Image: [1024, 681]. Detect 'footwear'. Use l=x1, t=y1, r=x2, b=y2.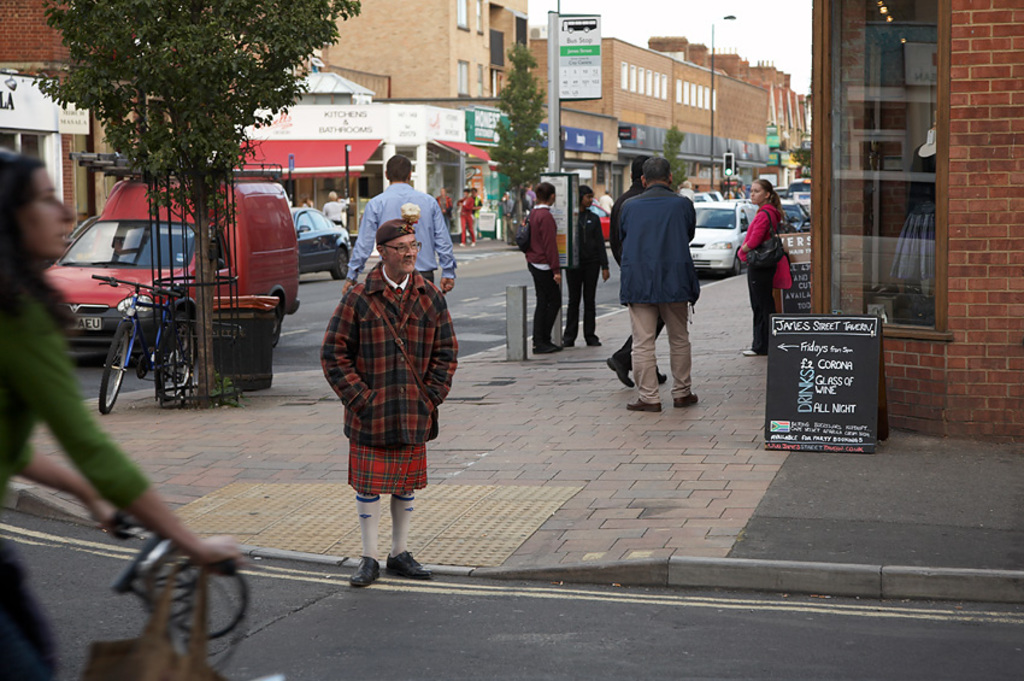
l=606, t=353, r=632, b=389.
